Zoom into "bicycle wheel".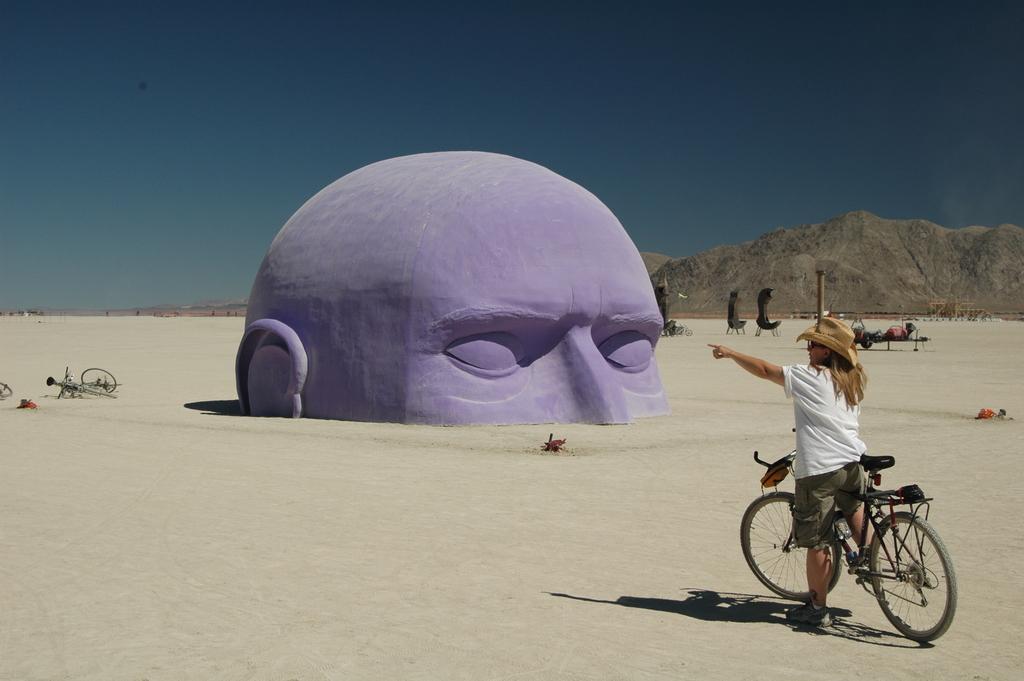
Zoom target: bbox=[80, 366, 116, 392].
